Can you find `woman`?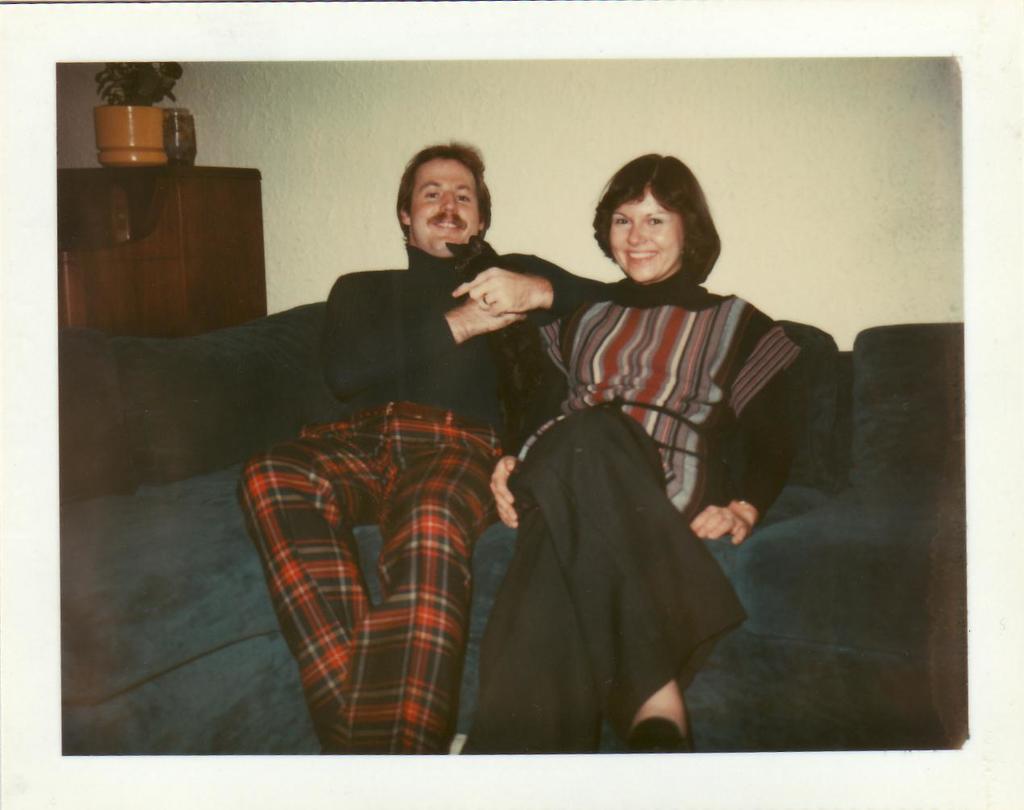
Yes, bounding box: pyautogui.locateOnScreen(491, 127, 814, 797).
